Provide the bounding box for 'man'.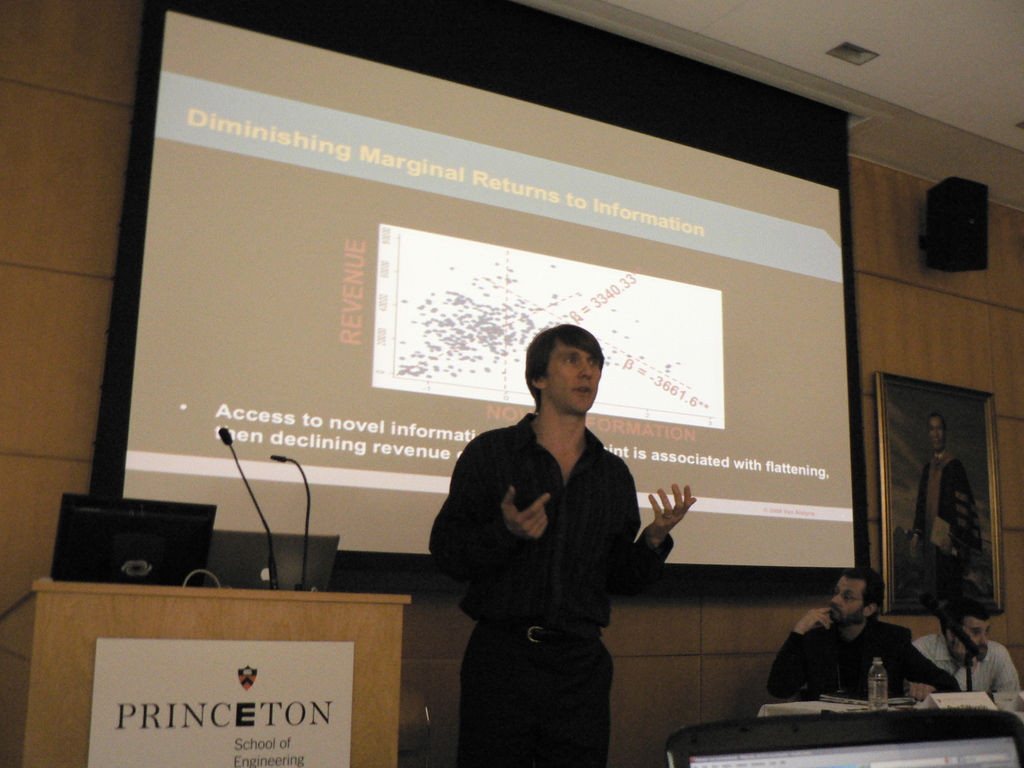
Rect(764, 569, 959, 697).
